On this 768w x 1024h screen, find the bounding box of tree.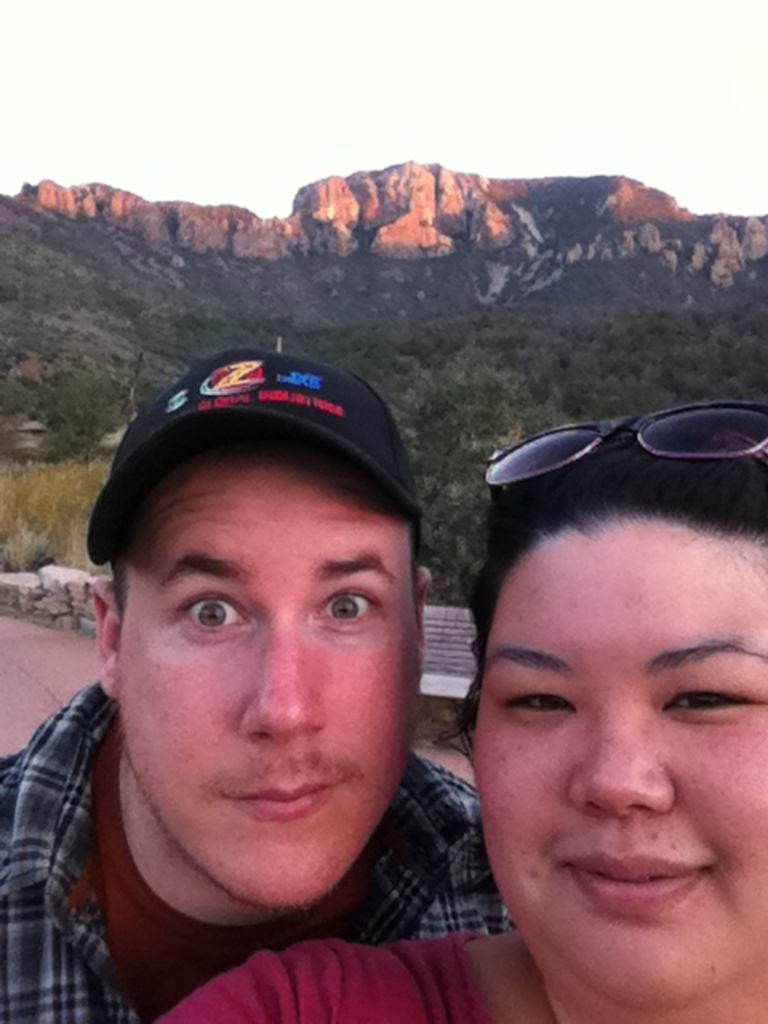
Bounding box: left=376, top=339, right=523, bottom=594.
